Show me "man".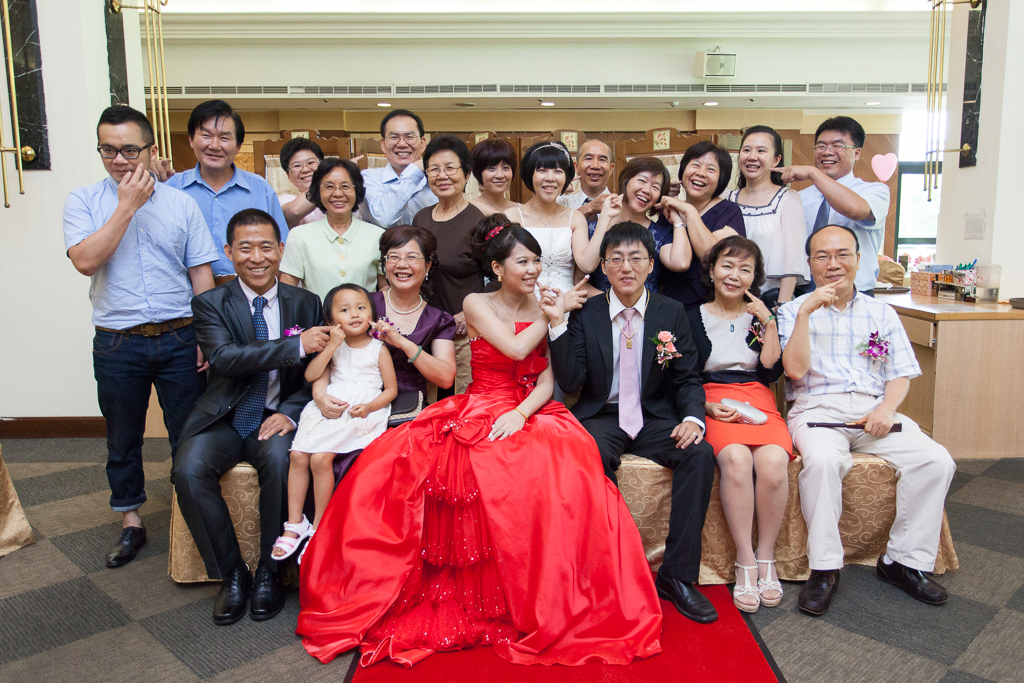
"man" is here: (left=531, top=220, right=716, bottom=619).
